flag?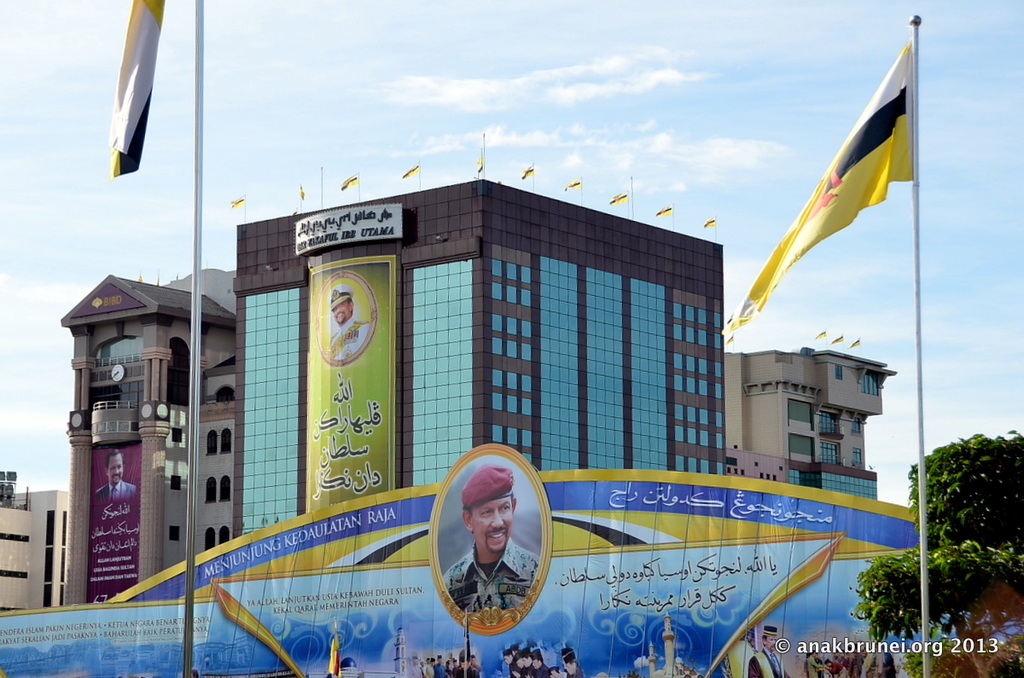
476,150,490,174
